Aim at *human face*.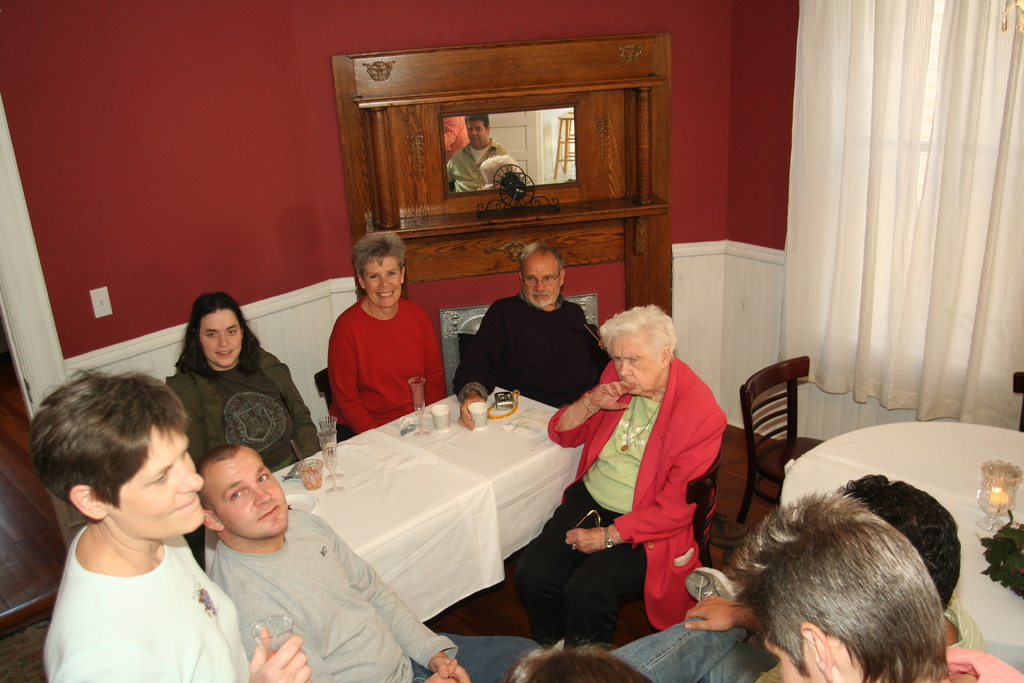
Aimed at Rect(609, 330, 660, 393).
